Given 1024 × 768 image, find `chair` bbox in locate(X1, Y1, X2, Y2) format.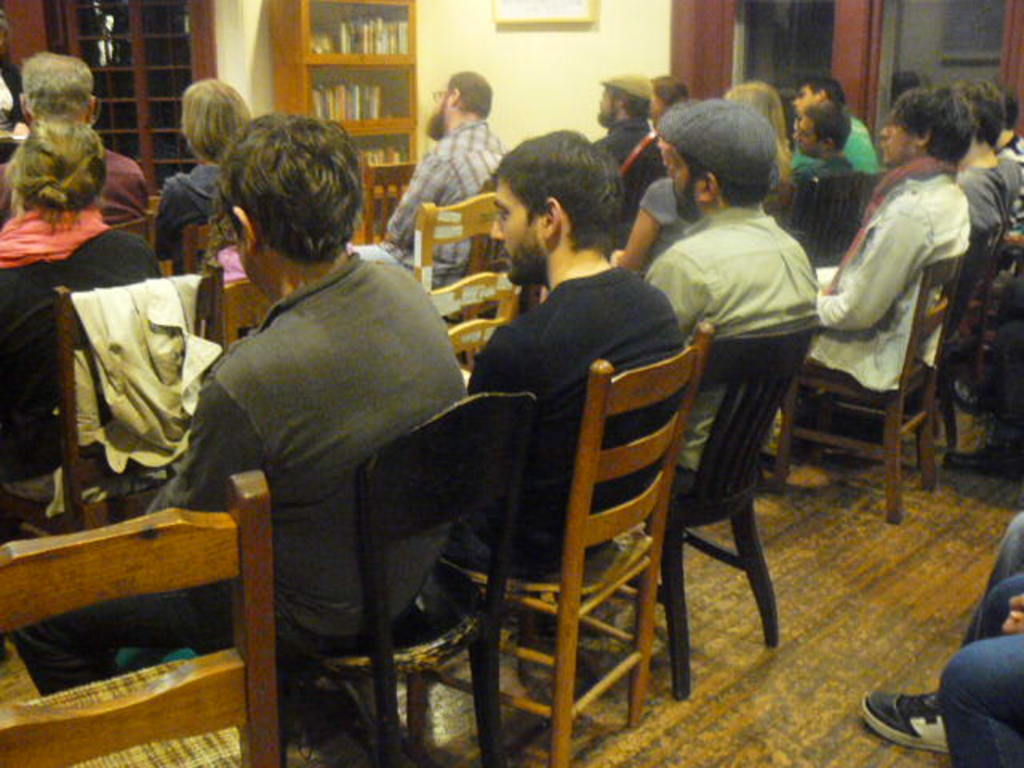
locate(840, 242, 1022, 467).
